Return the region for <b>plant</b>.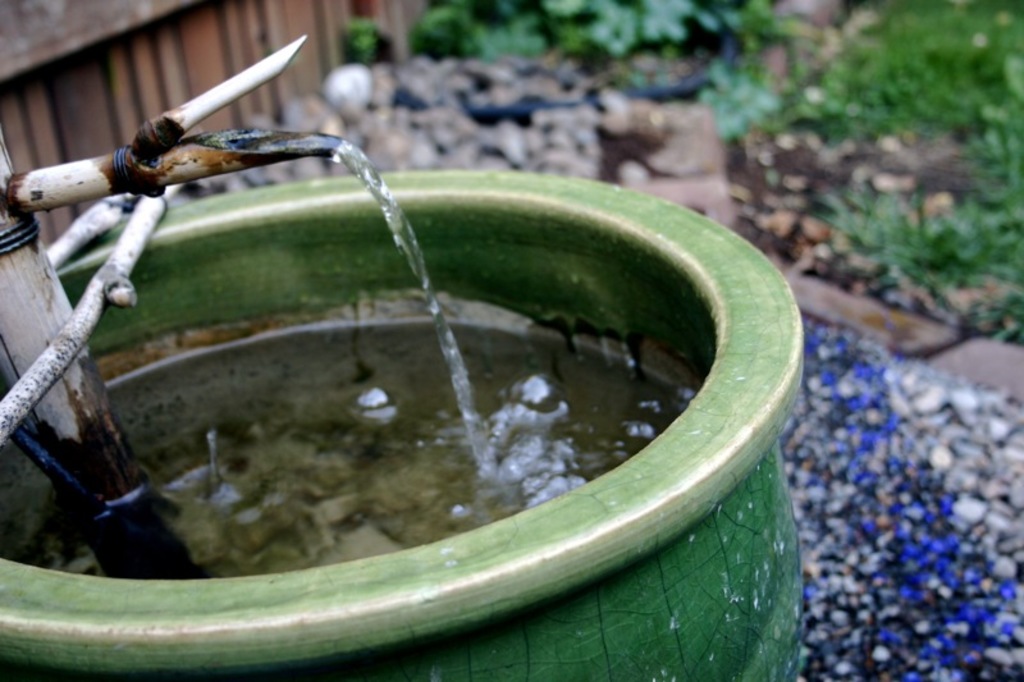
x1=346 y1=17 x2=376 y2=69.
